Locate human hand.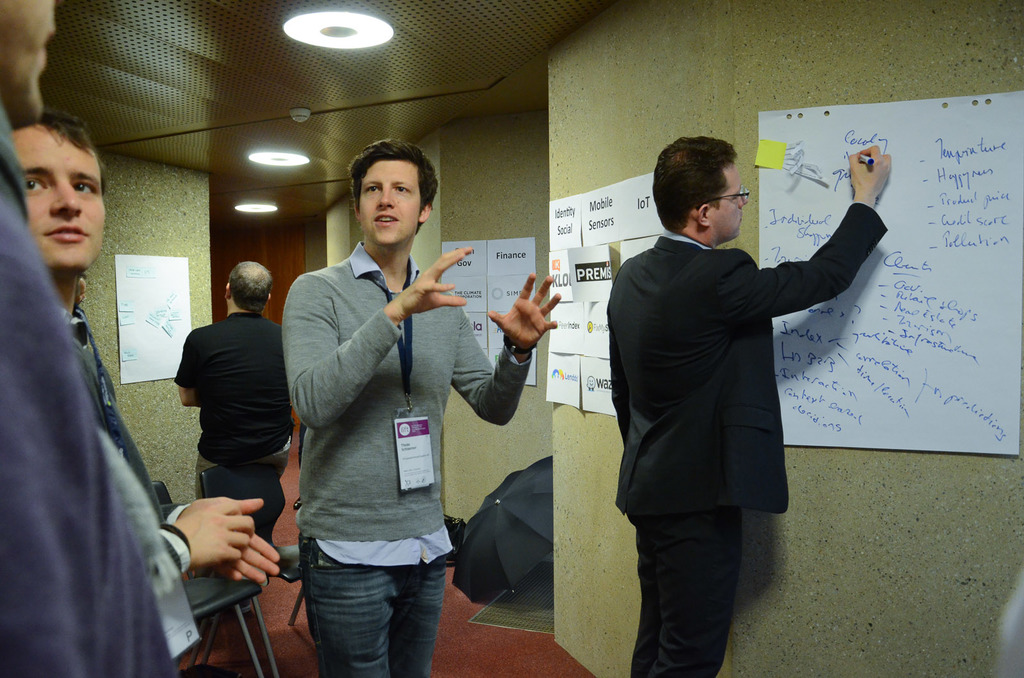
Bounding box: (849,145,894,200).
